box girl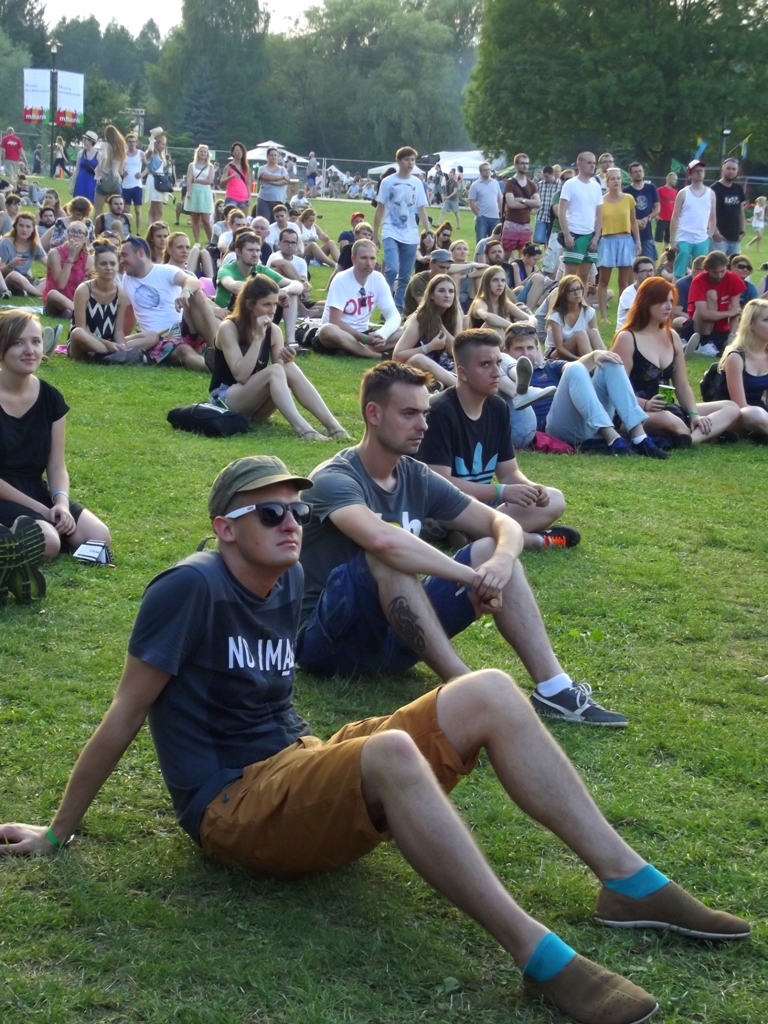
bbox(593, 169, 642, 320)
